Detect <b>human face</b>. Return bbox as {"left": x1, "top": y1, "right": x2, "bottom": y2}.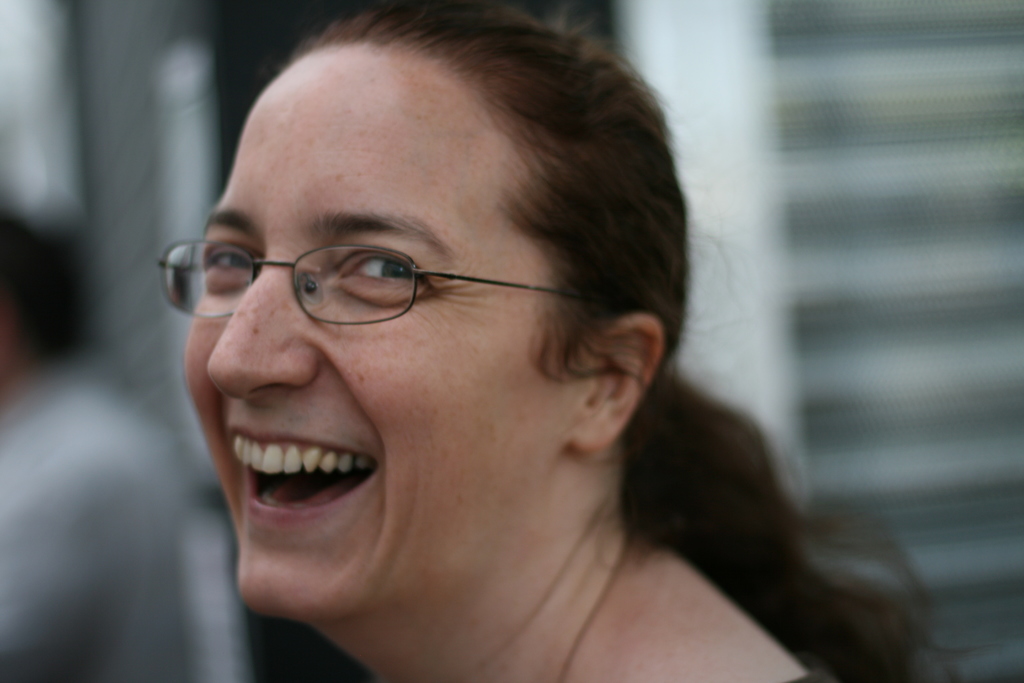
{"left": 180, "top": 44, "right": 568, "bottom": 614}.
